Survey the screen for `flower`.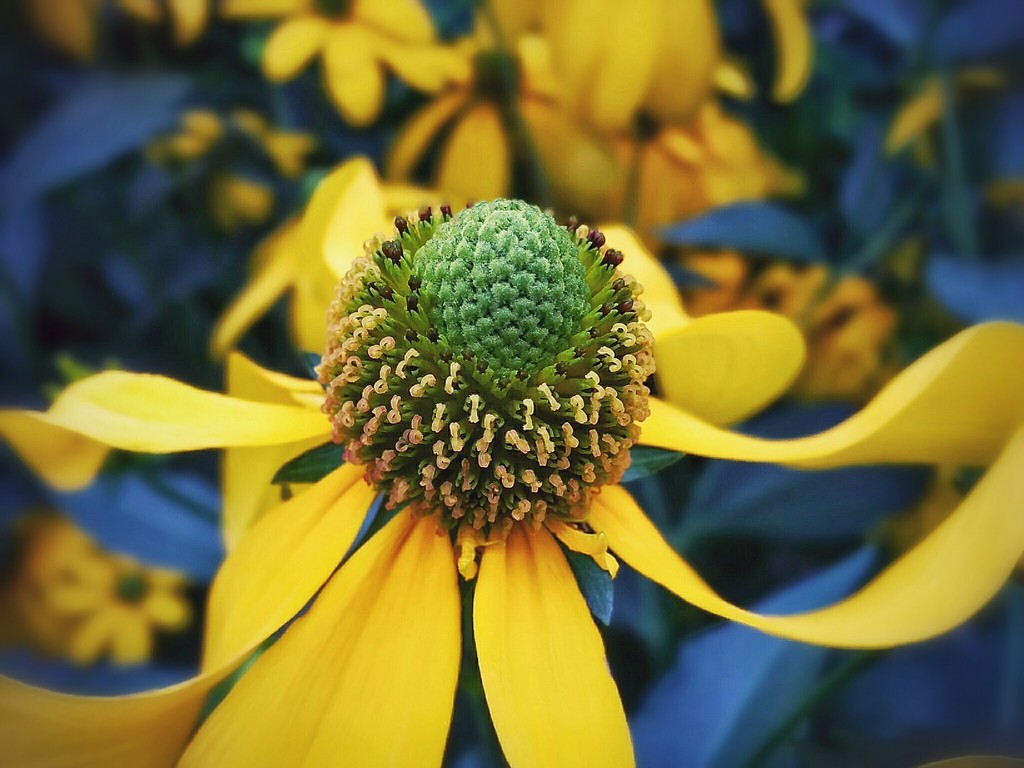
Survey found: locate(28, 0, 202, 63).
